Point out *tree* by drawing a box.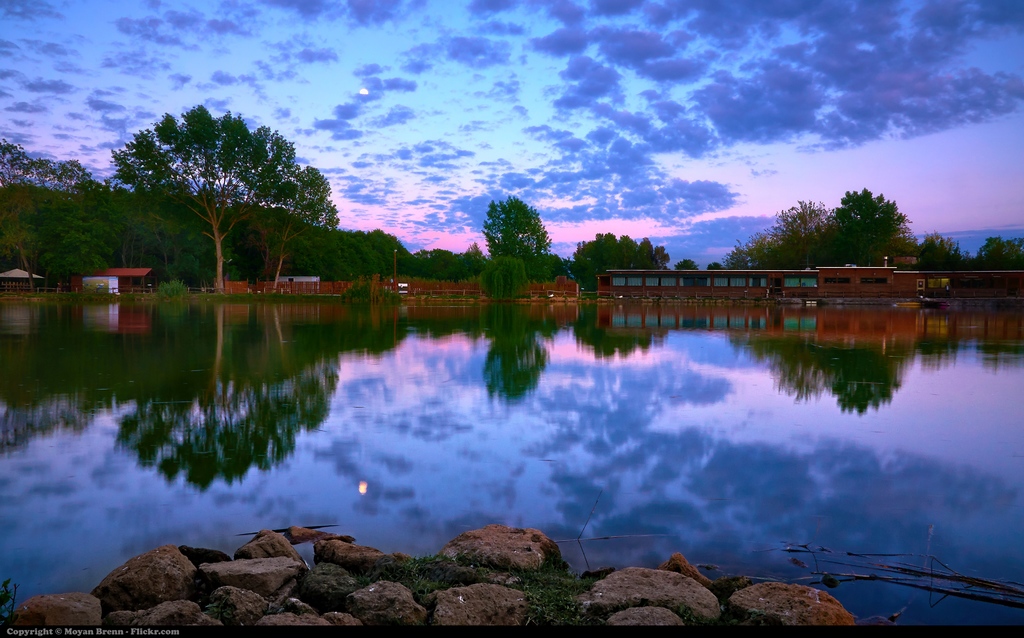
select_region(107, 105, 297, 291).
